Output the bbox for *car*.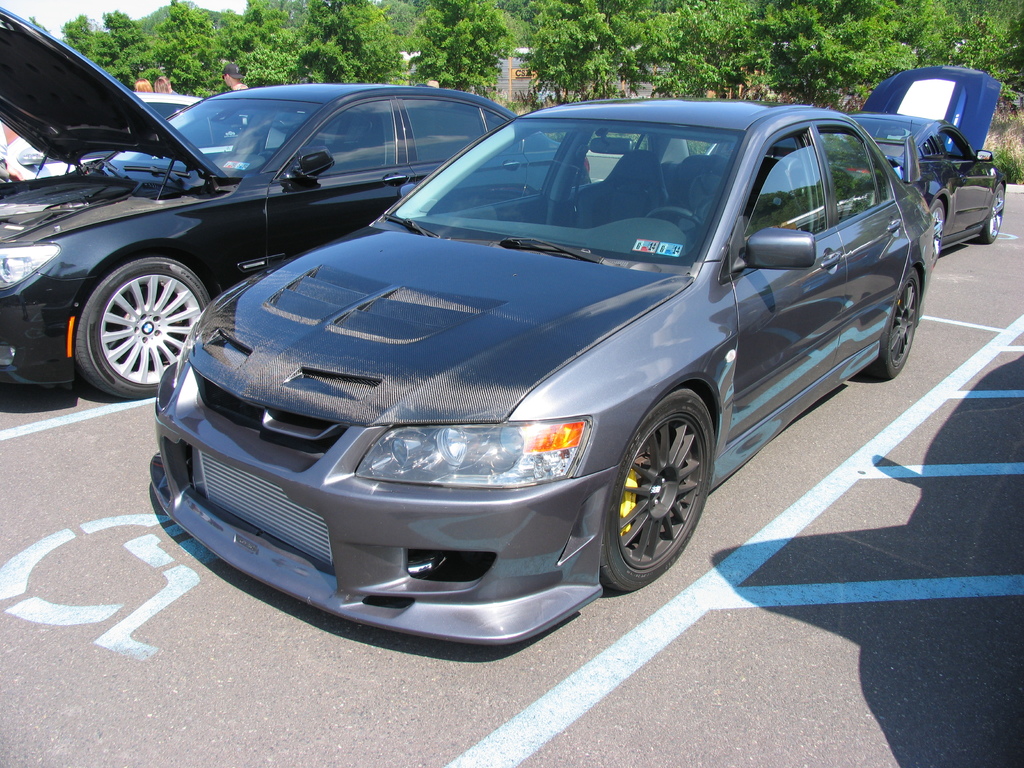
814 66 1007 262.
